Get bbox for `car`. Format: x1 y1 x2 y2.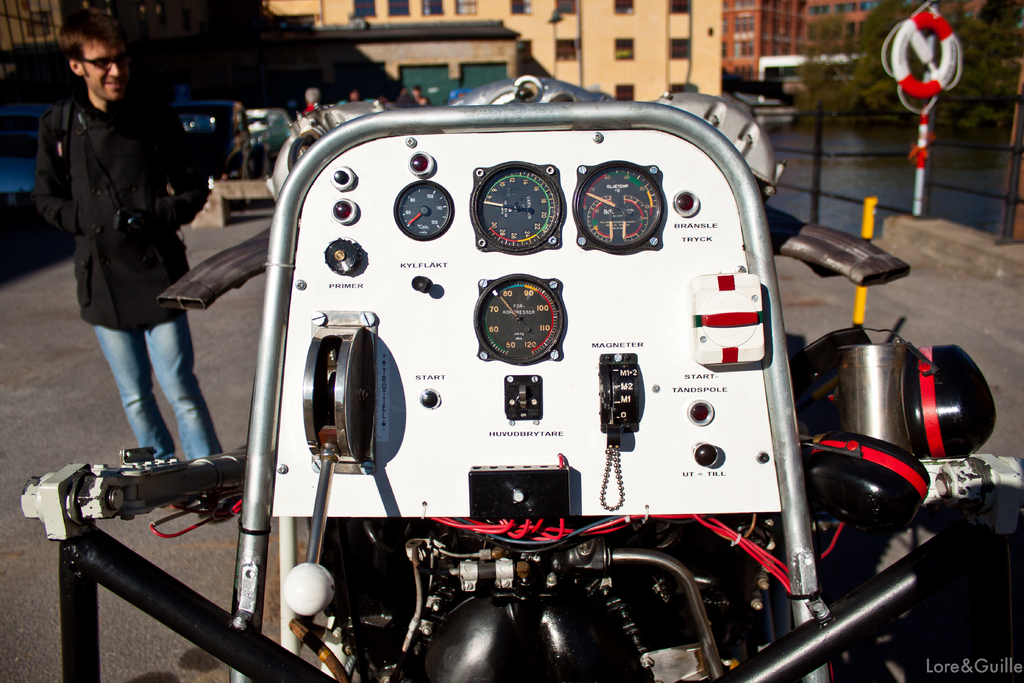
175 100 252 177.
